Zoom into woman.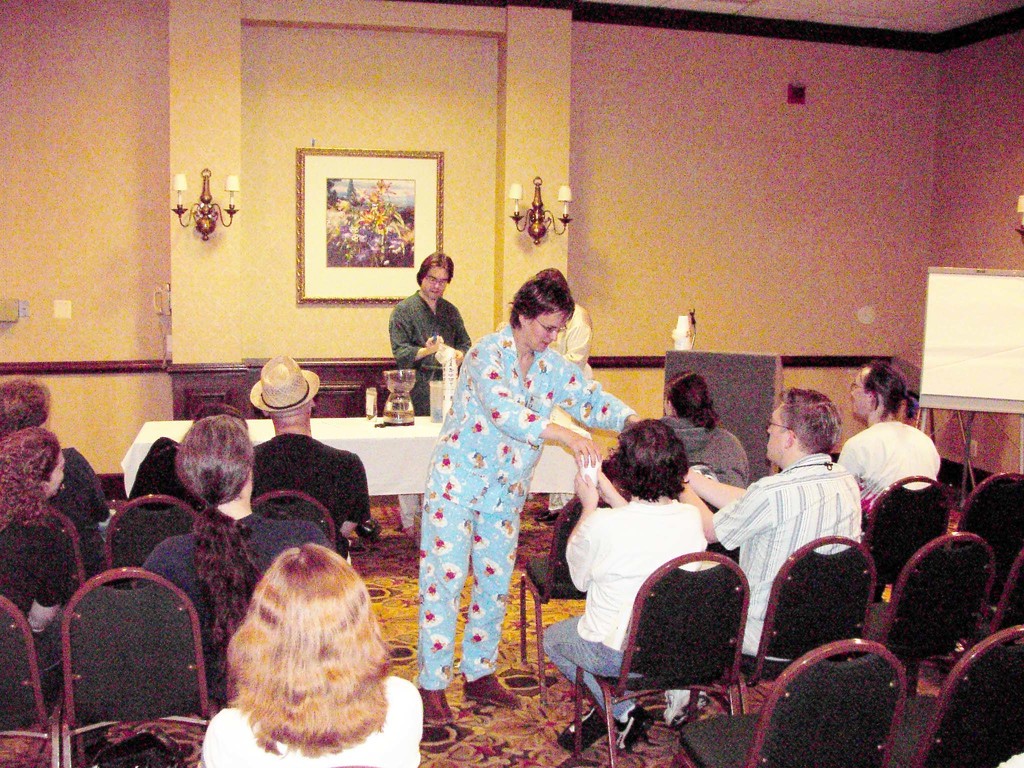
Zoom target: l=202, t=545, r=425, b=767.
